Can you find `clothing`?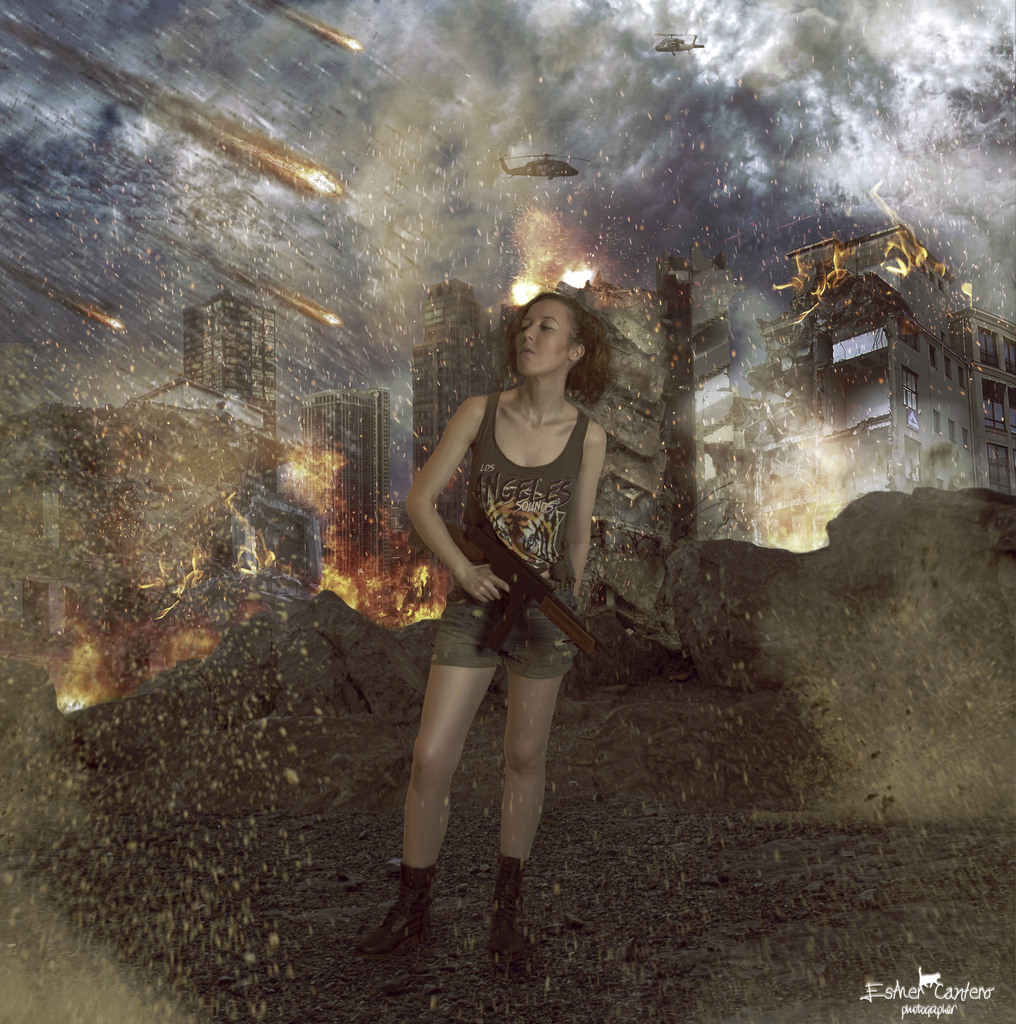
Yes, bounding box: x1=428, y1=393, x2=595, y2=684.
